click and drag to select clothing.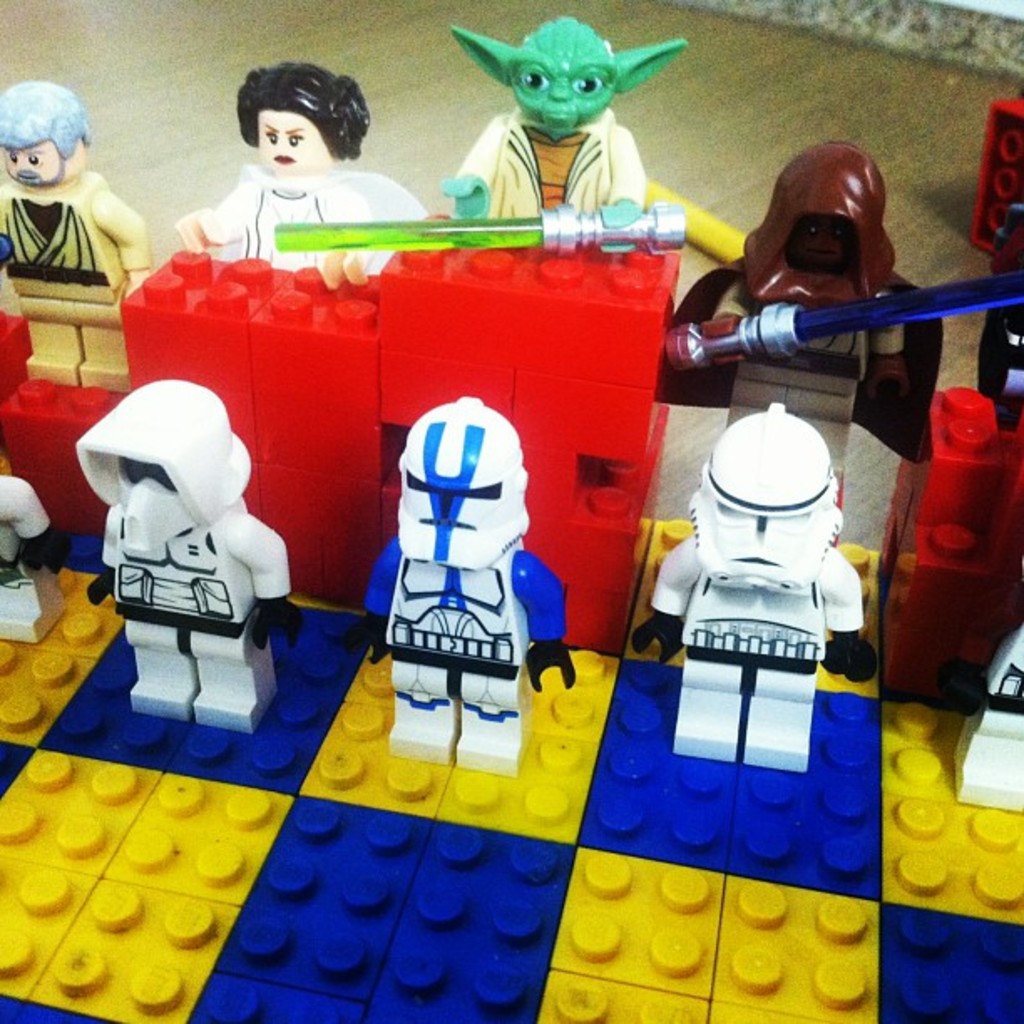
Selection: <region>115, 514, 251, 636</region>.
